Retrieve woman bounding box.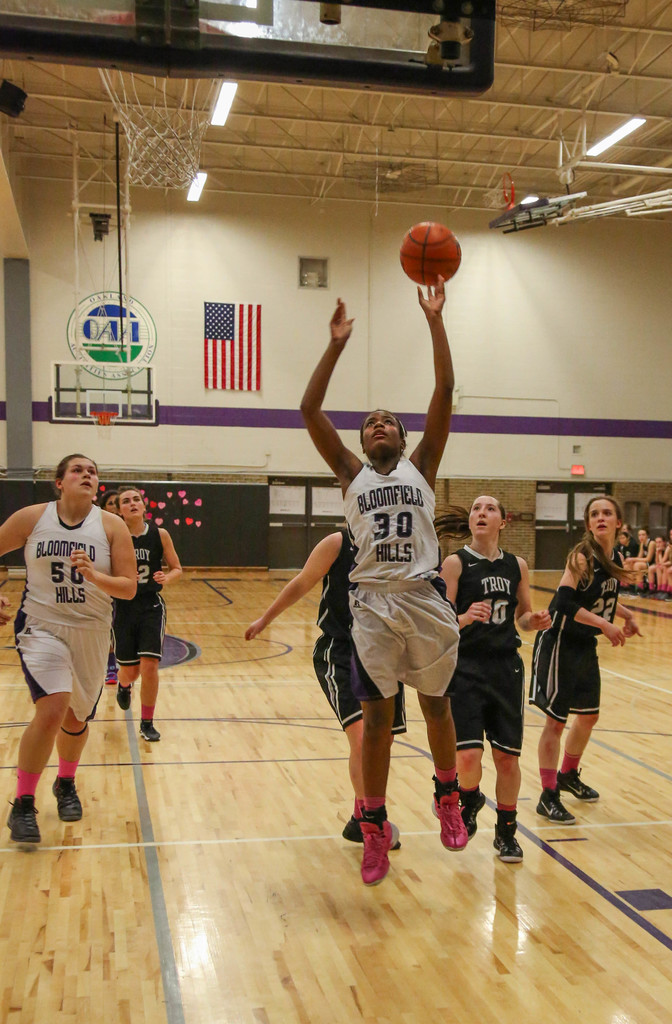
Bounding box: bbox=[520, 492, 662, 810].
